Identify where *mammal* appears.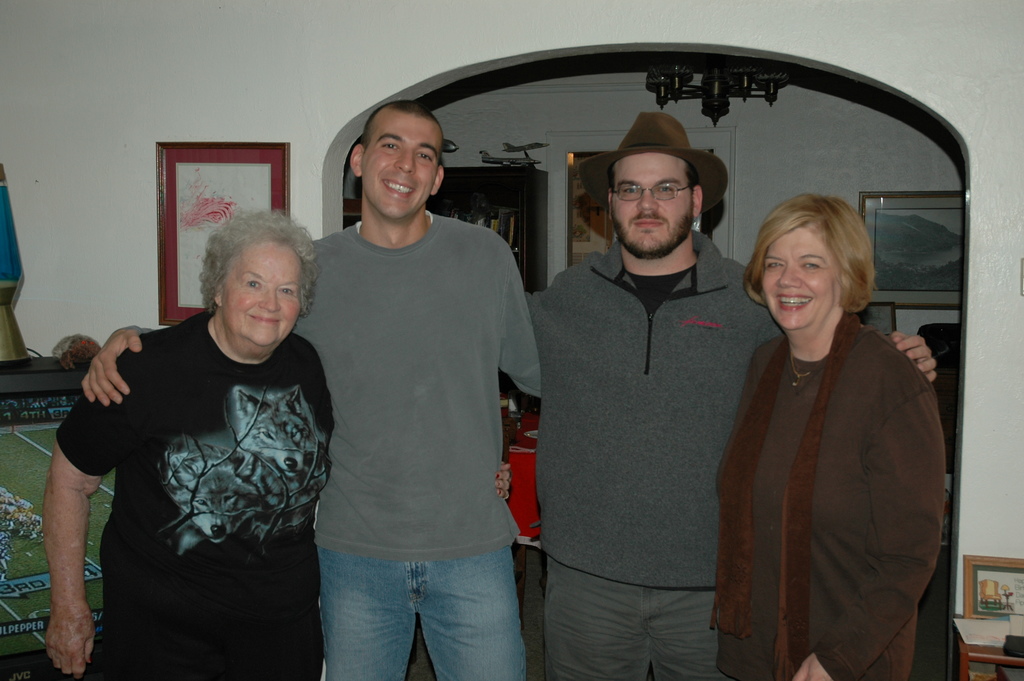
Appears at BBox(78, 100, 541, 679).
